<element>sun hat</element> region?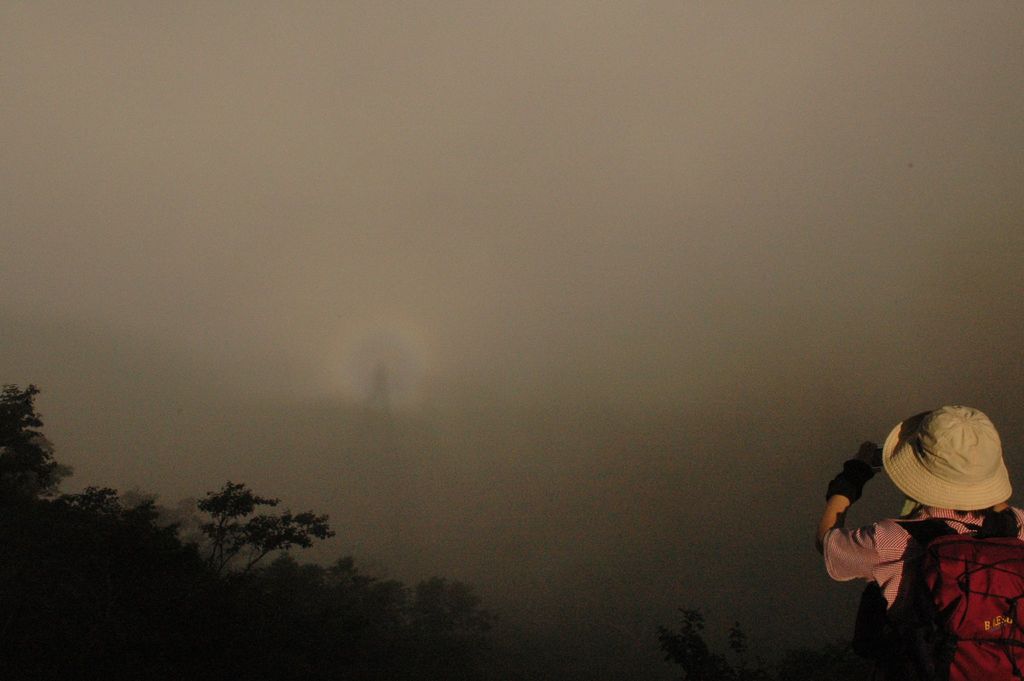
rect(883, 398, 1018, 516)
